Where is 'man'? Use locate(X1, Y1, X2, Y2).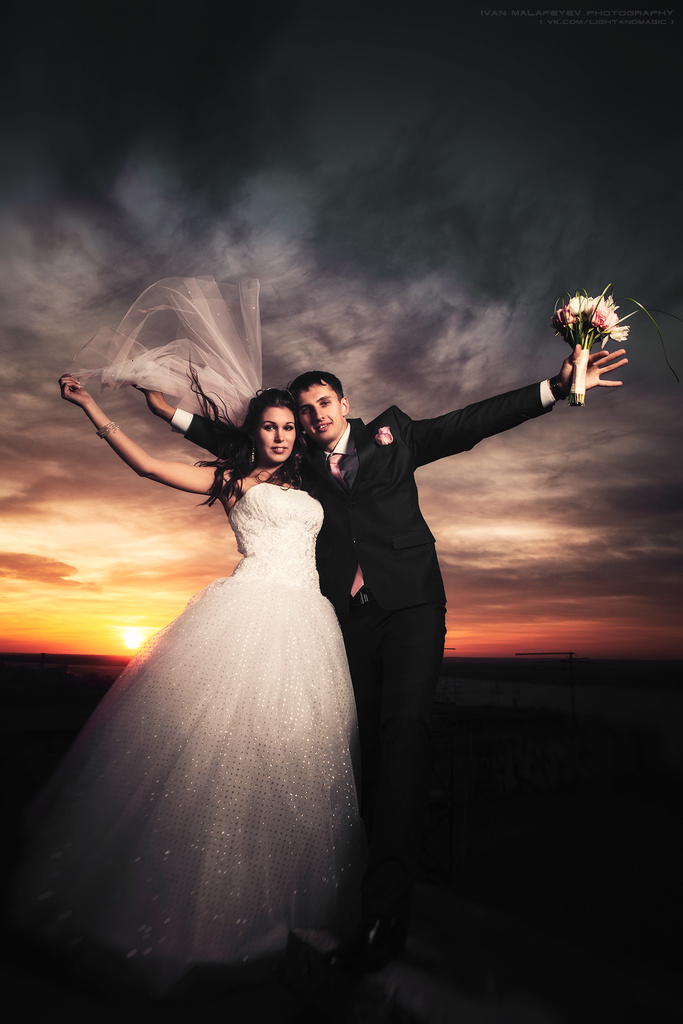
locate(128, 345, 630, 977).
